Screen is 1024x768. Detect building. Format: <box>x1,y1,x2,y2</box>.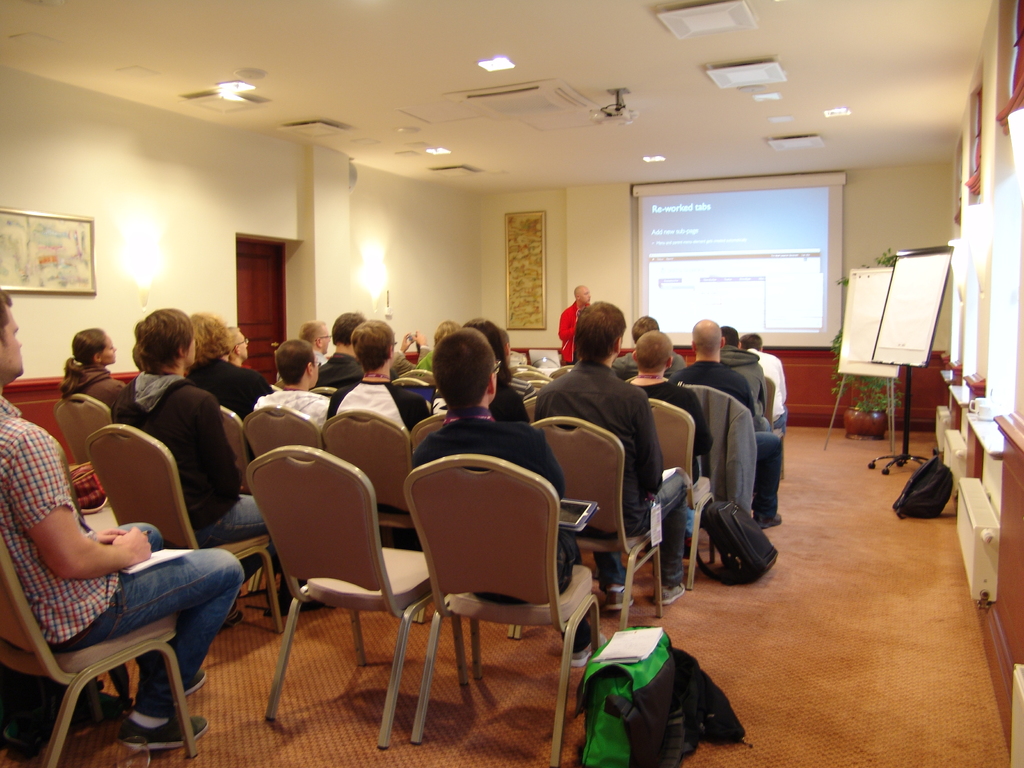
<box>0,0,1023,767</box>.
